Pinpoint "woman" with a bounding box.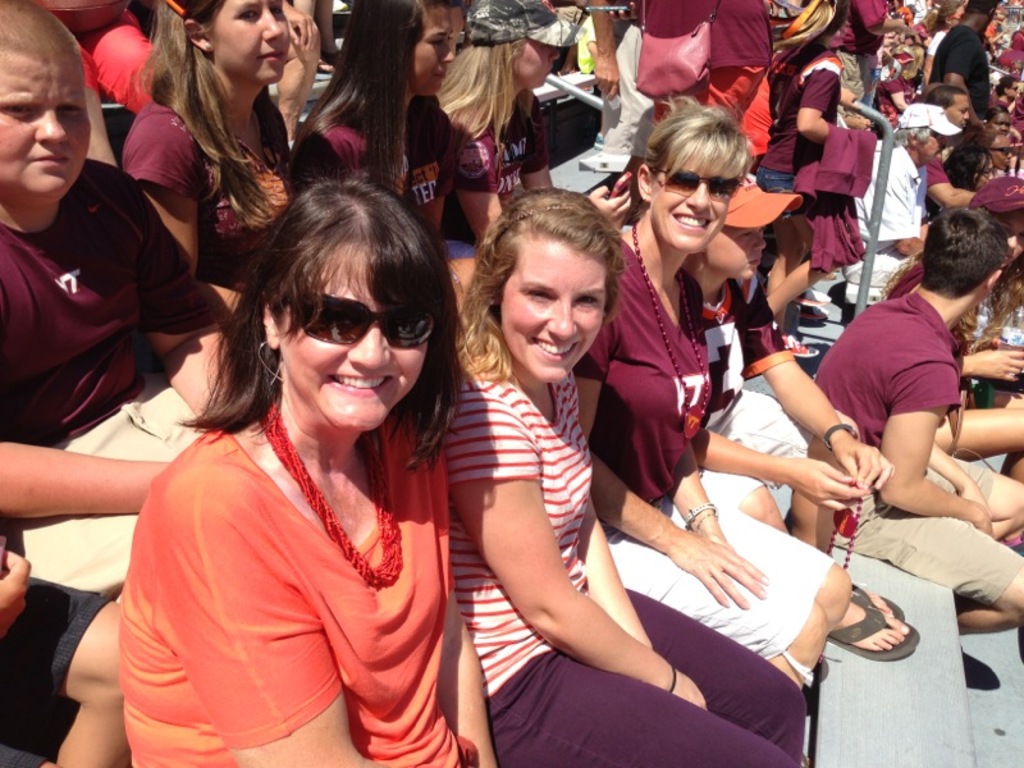
l=124, t=0, r=300, b=323.
